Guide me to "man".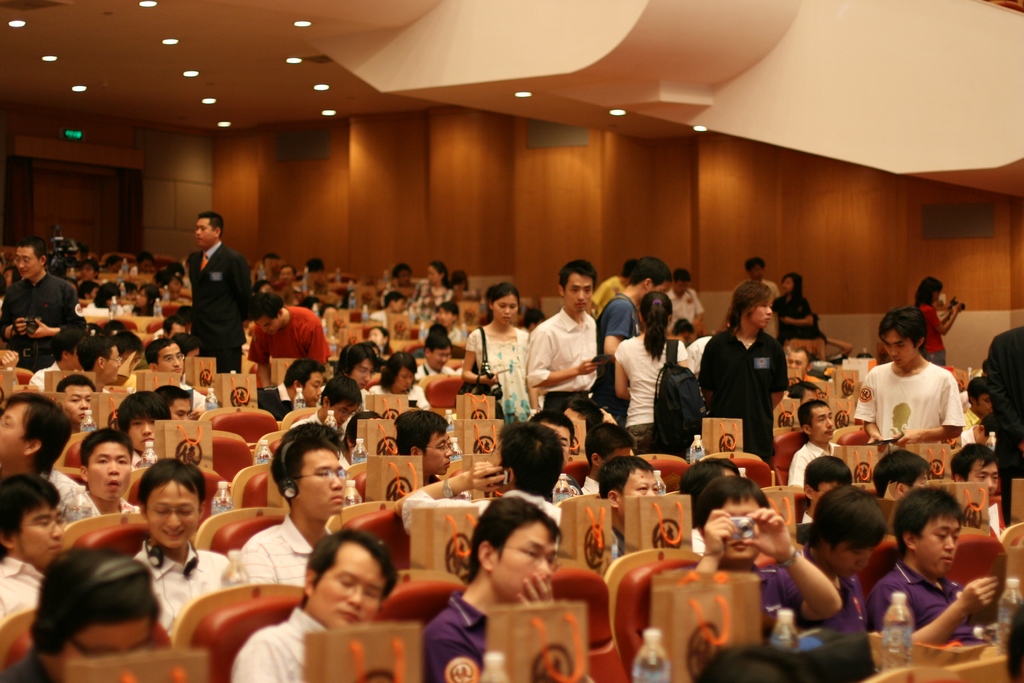
Guidance: (left=184, top=213, right=259, bottom=374).
